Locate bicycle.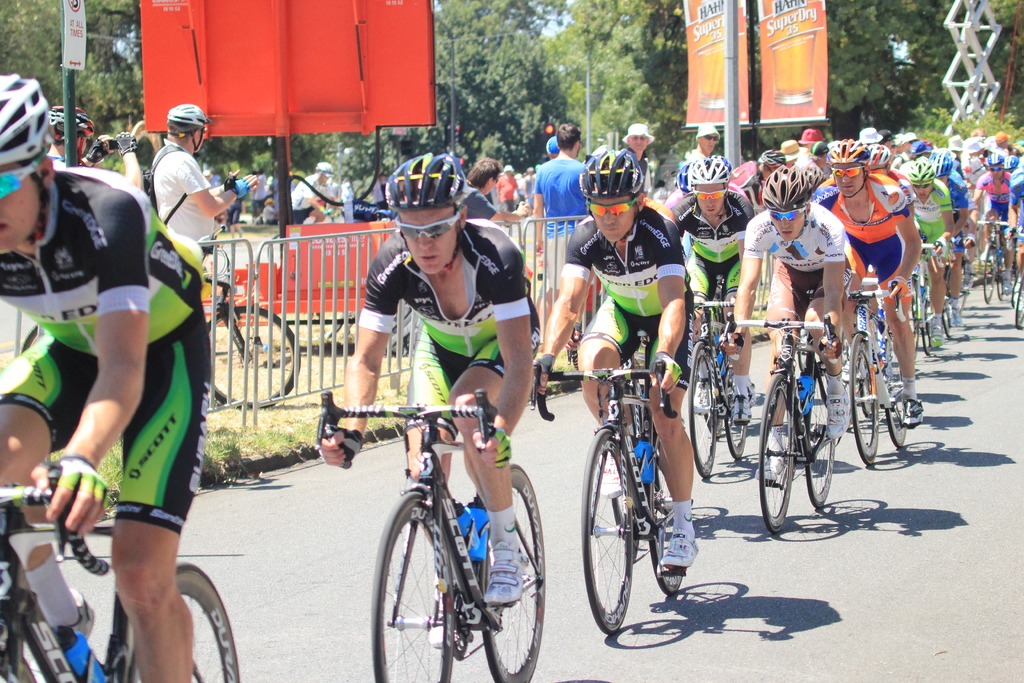
Bounding box: 948 233 974 323.
